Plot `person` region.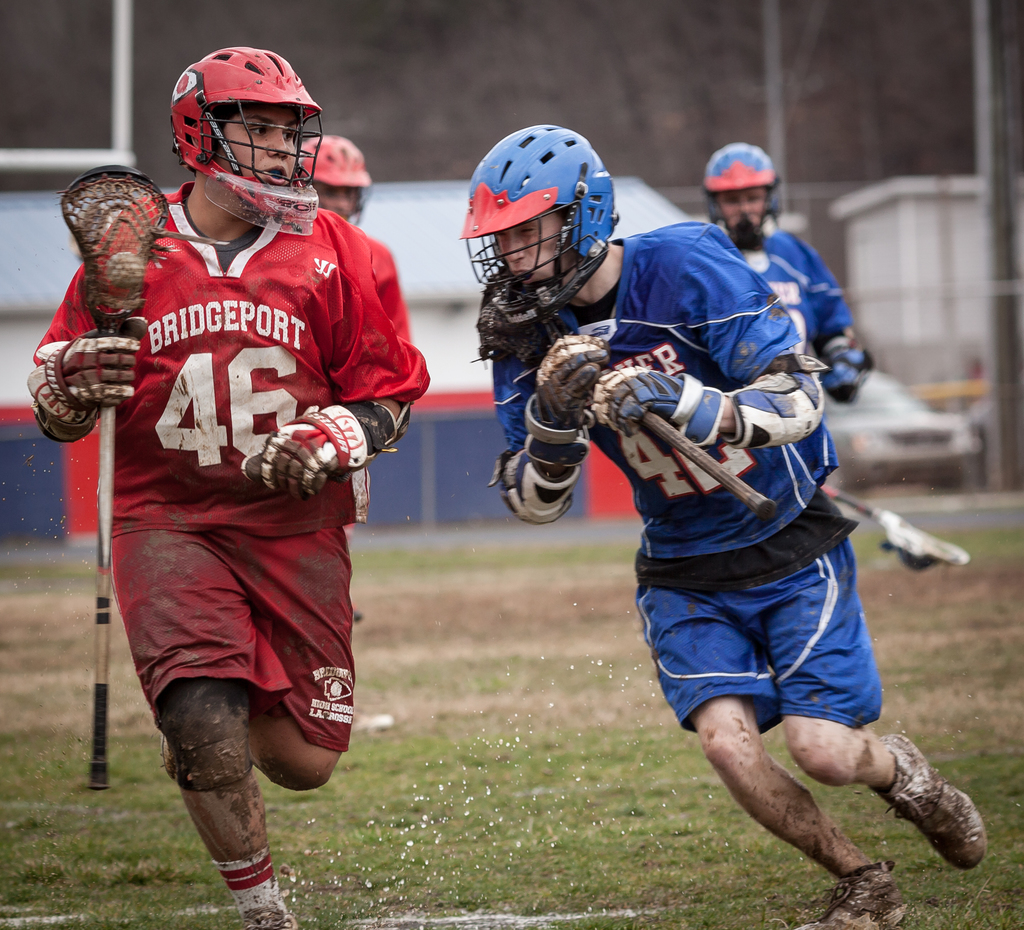
Plotted at [27,41,422,929].
